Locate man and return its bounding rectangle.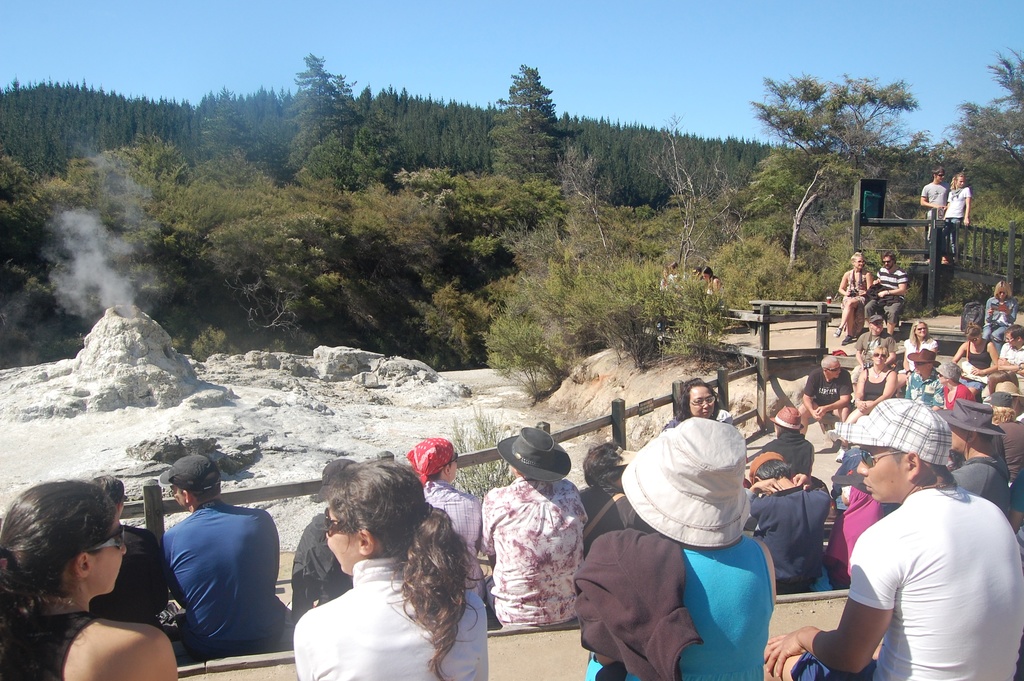
(x1=755, y1=408, x2=815, y2=475).
